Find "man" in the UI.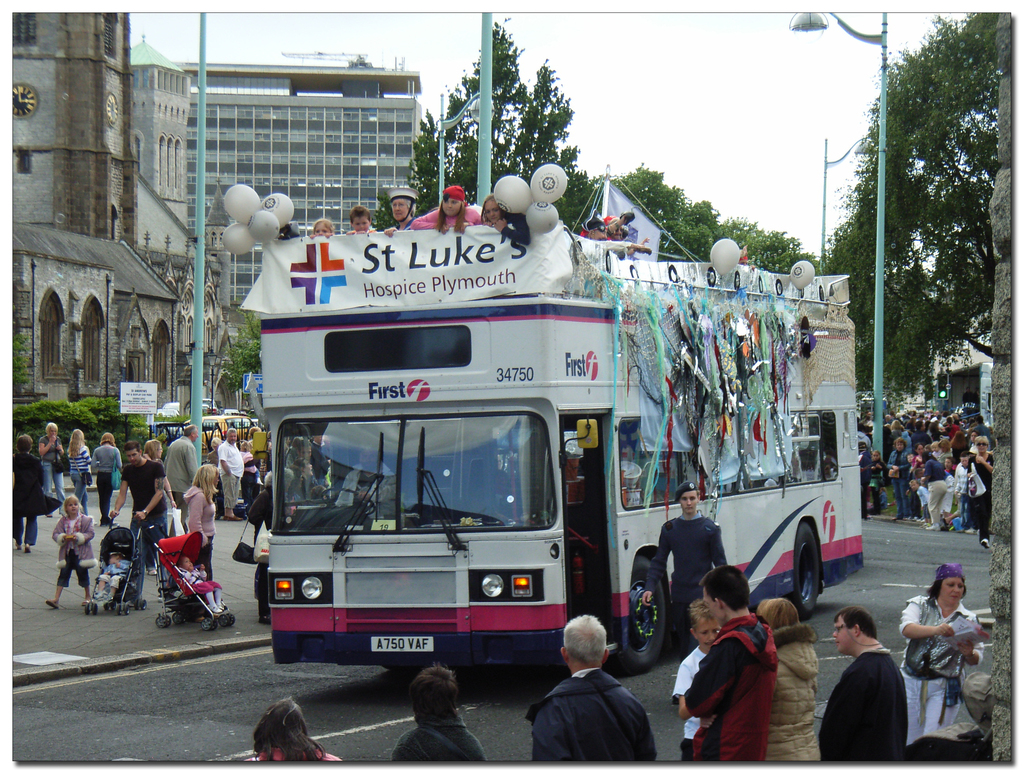
UI element at (679,568,781,768).
